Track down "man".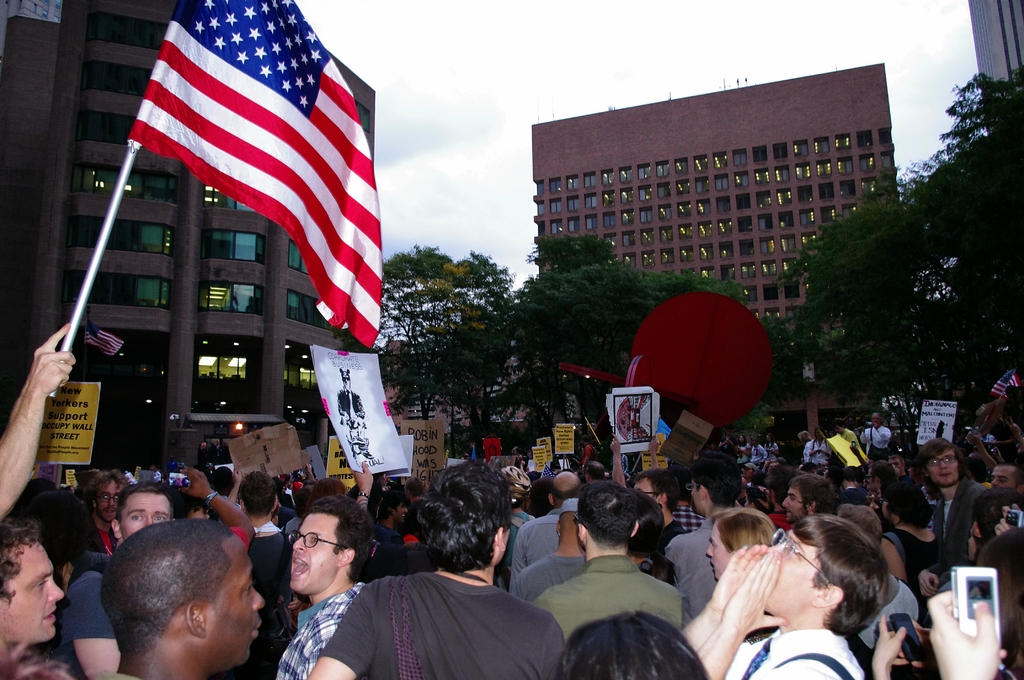
Tracked to [263,501,364,679].
